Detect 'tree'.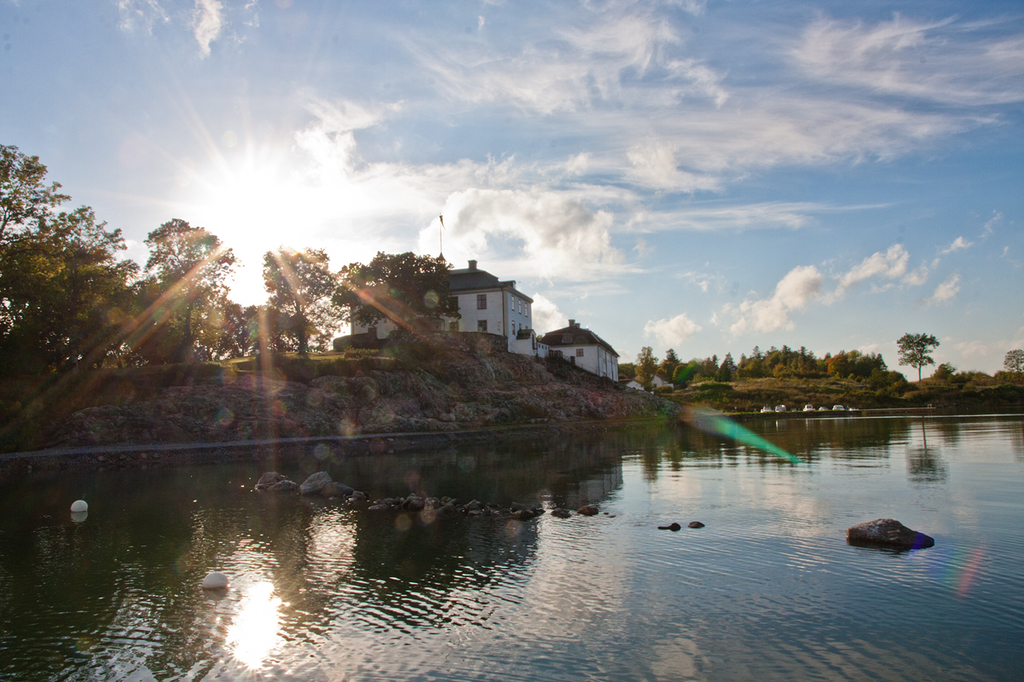
Detected at detection(887, 332, 941, 379).
